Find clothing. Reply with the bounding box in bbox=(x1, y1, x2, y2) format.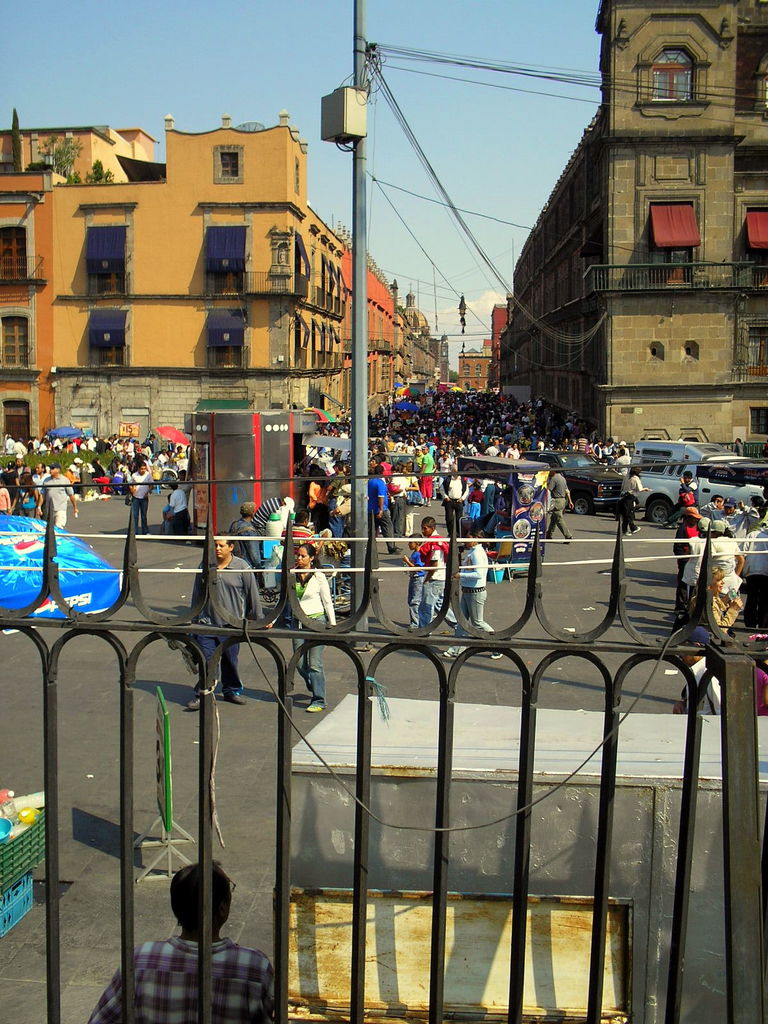
bbox=(83, 930, 281, 1023).
